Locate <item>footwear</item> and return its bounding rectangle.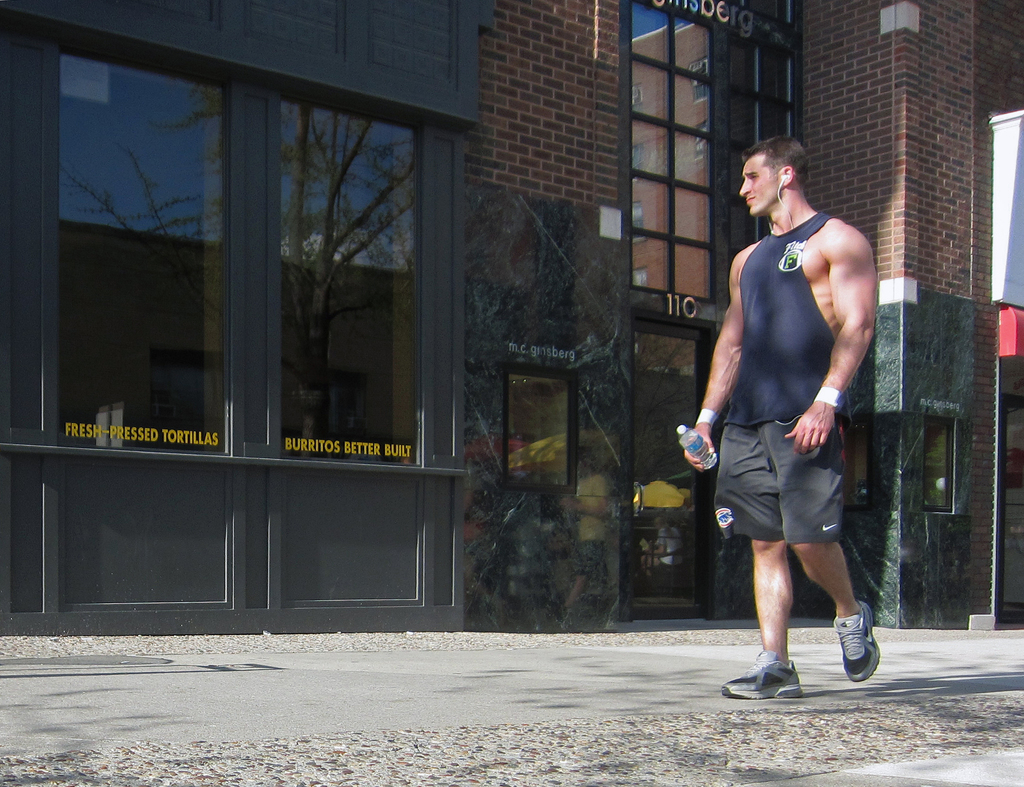
left=834, top=601, right=883, bottom=680.
